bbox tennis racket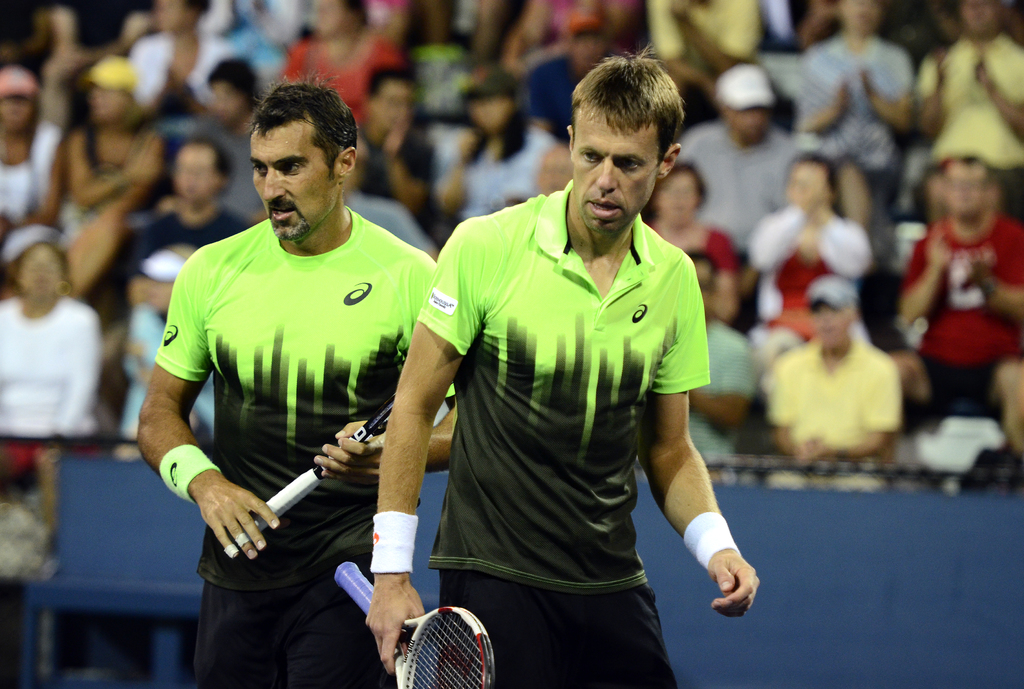
bbox(332, 561, 497, 688)
